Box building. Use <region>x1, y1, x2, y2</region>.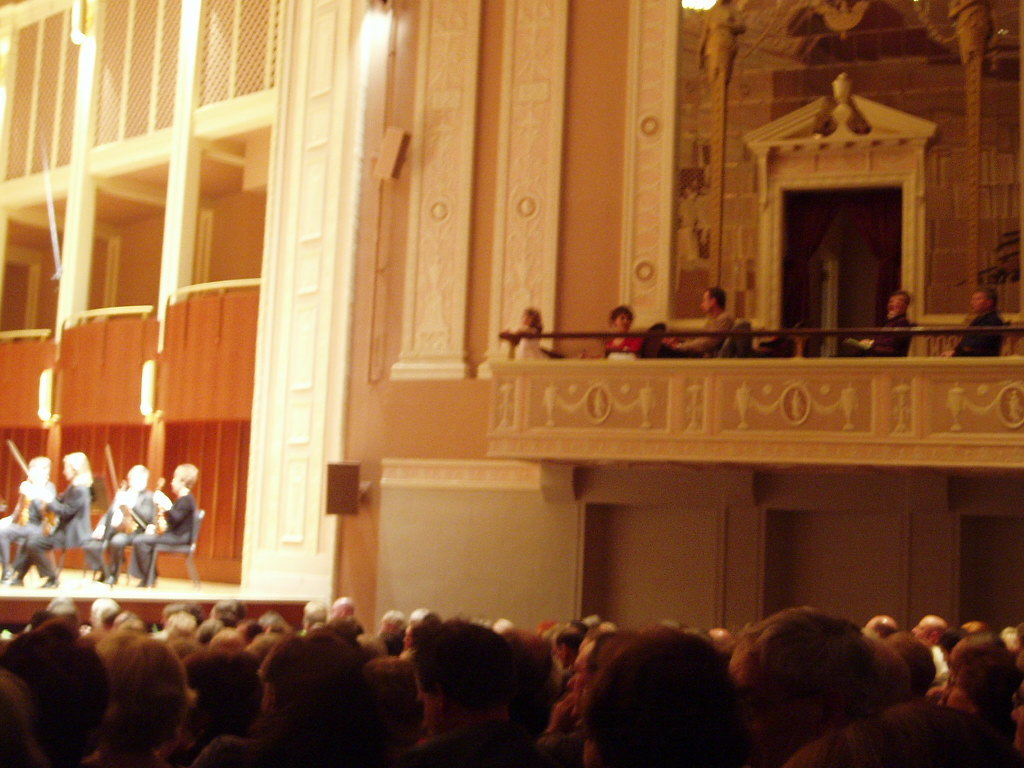
<region>0, 0, 1023, 630</region>.
